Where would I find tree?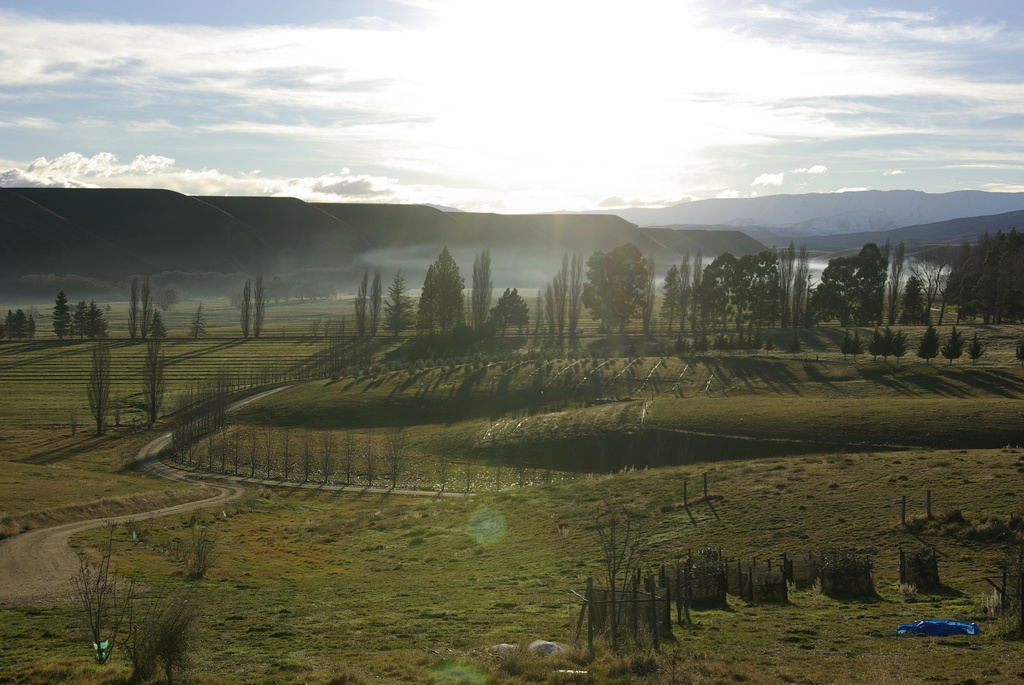
At rect(192, 311, 202, 339).
